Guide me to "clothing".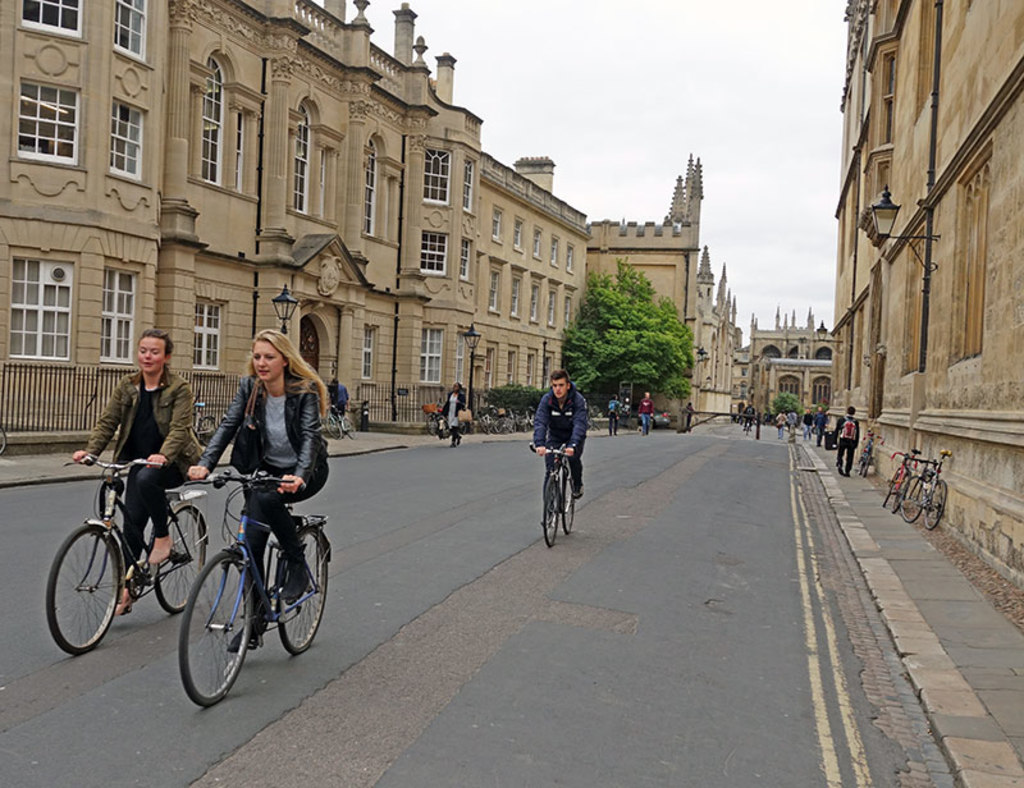
Guidance: locate(602, 393, 618, 431).
